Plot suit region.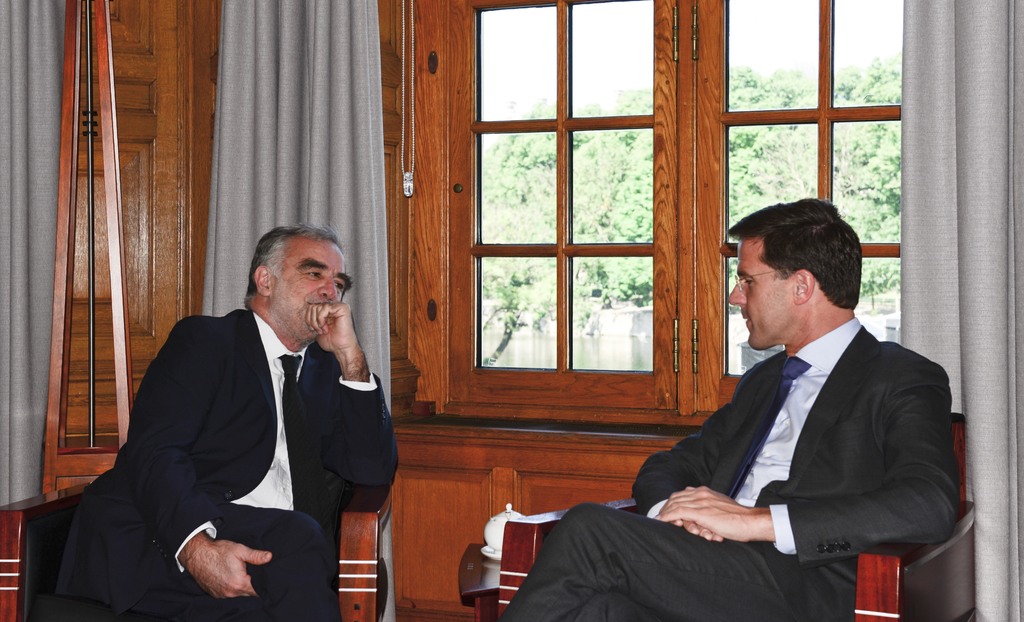
Plotted at 58/307/401/621.
